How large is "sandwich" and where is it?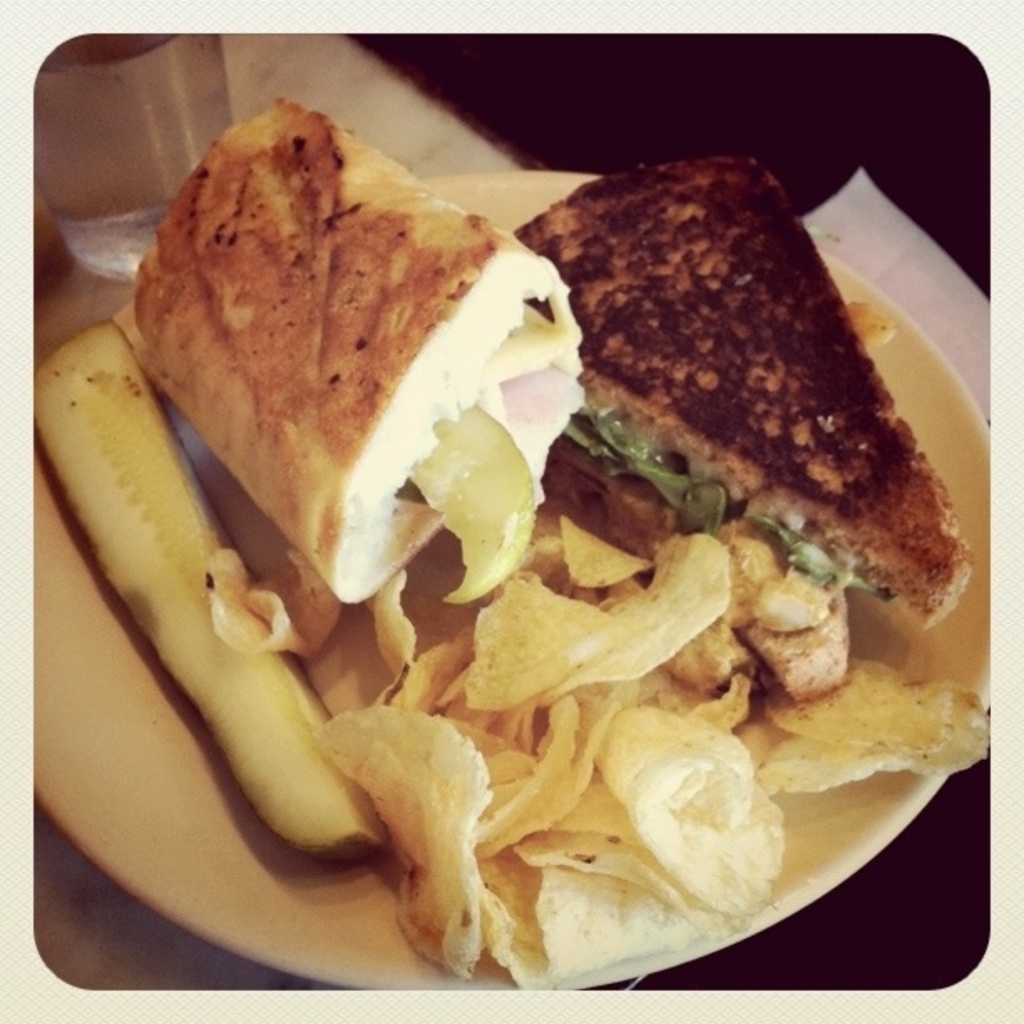
Bounding box: <box>504,147,974,634</box>.
